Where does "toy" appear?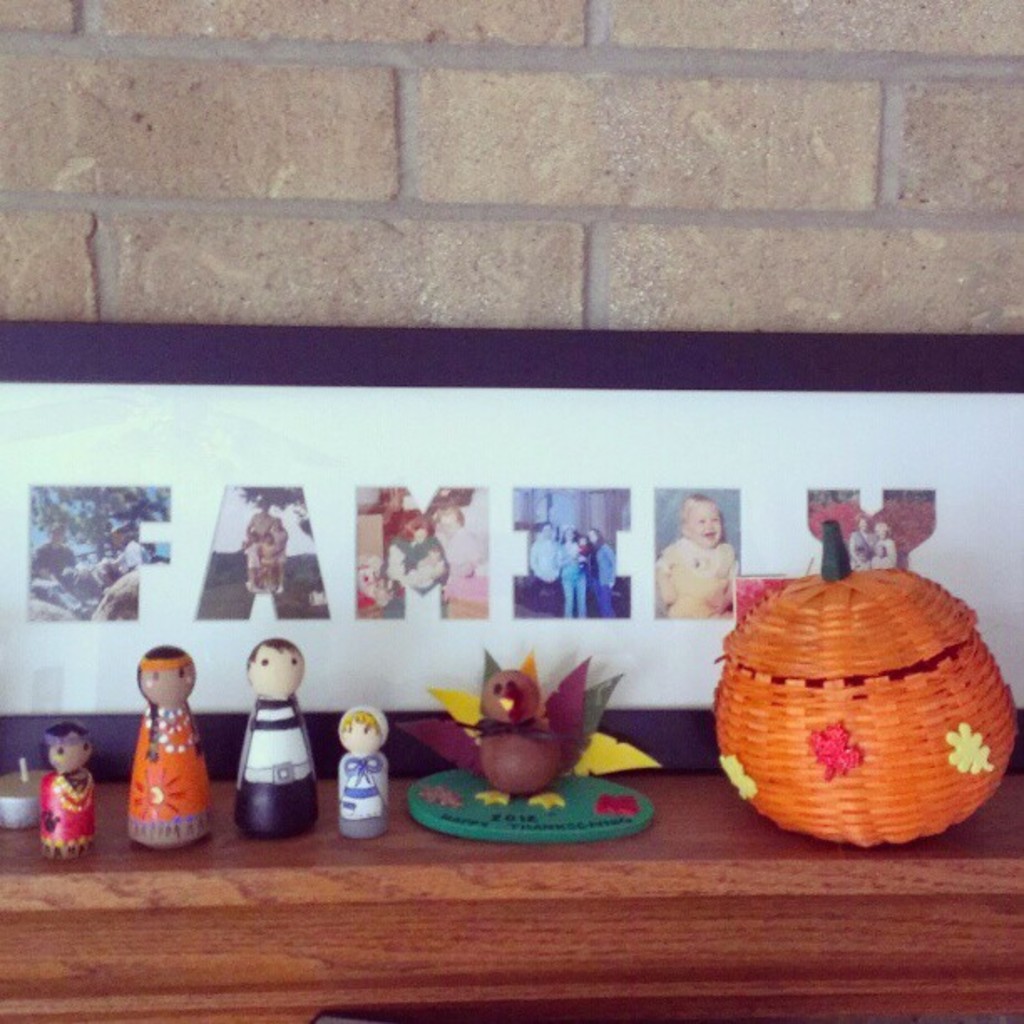
Appears at 105,664,216,852.
